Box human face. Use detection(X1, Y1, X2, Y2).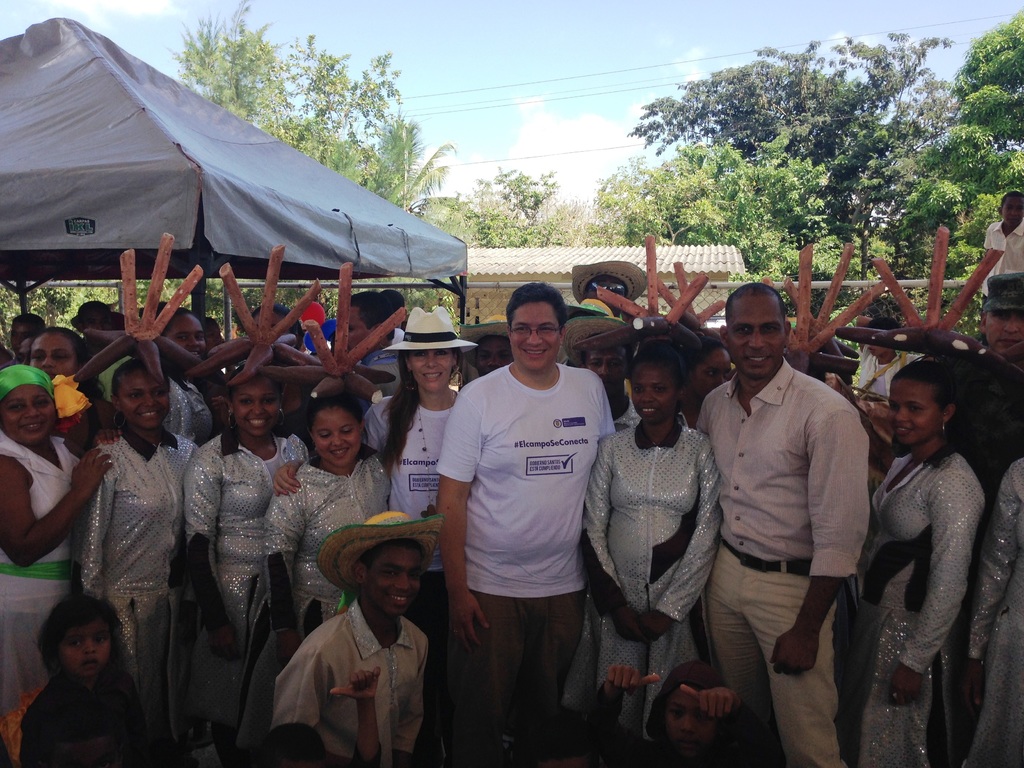
detection(59, 623, 113, 679).
